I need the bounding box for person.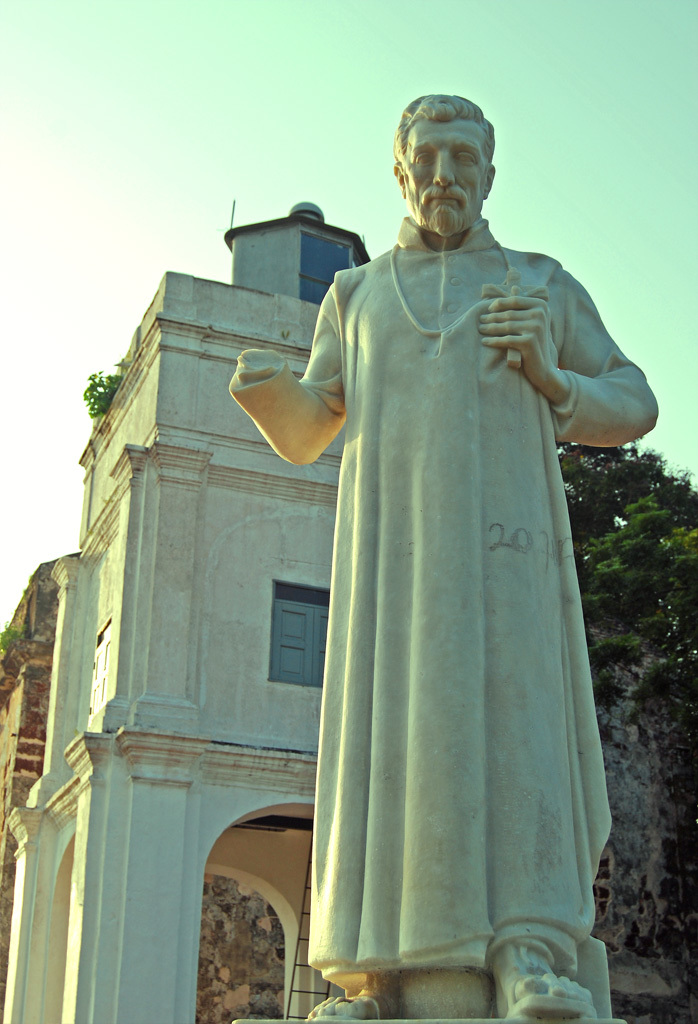
Here it is: x1=231 y1=101 x2=655 y2=1023.
